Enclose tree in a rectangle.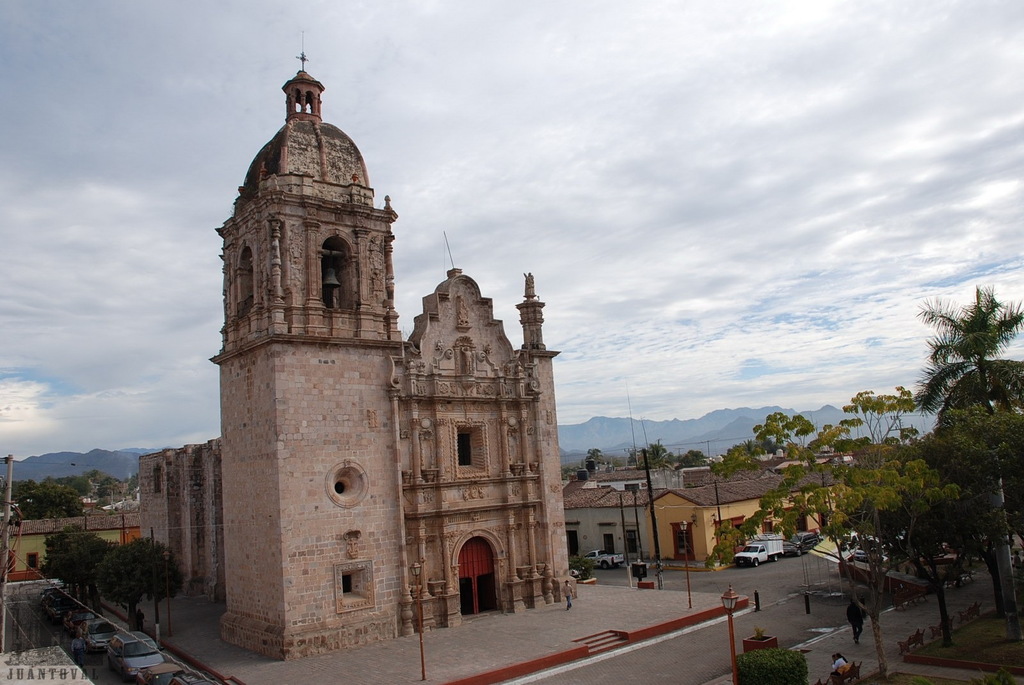
{"x1": 0, "y1": 474, "x2": 37, "y2": 505}.
